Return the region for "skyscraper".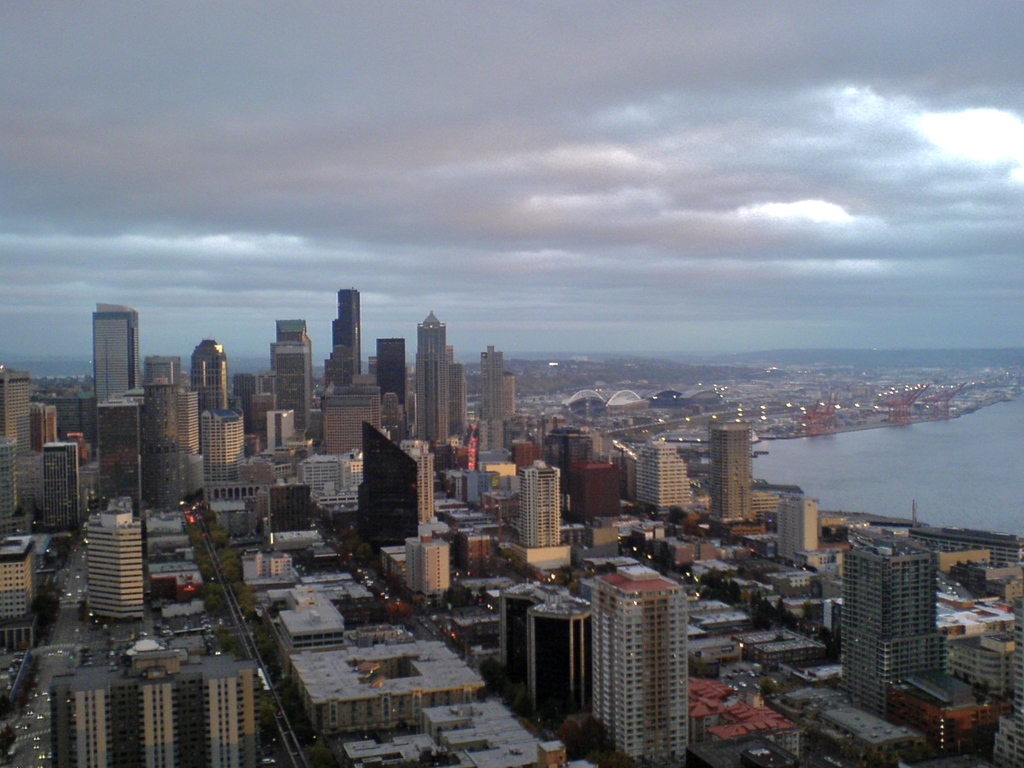
191,336,228,405.
